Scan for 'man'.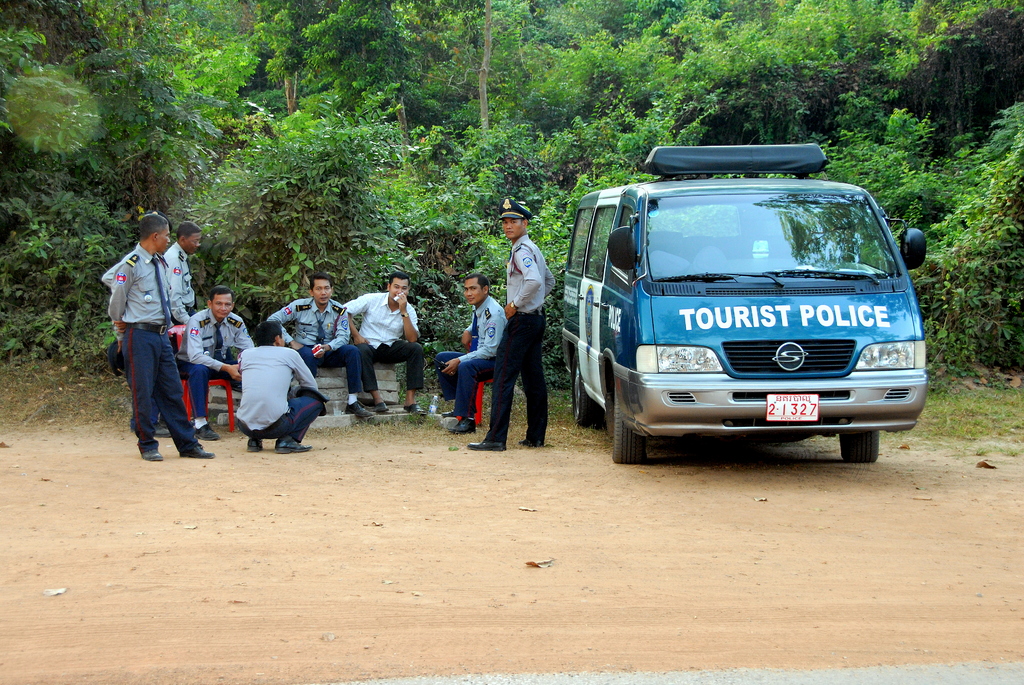
Scan result: 237:321:325:452.
